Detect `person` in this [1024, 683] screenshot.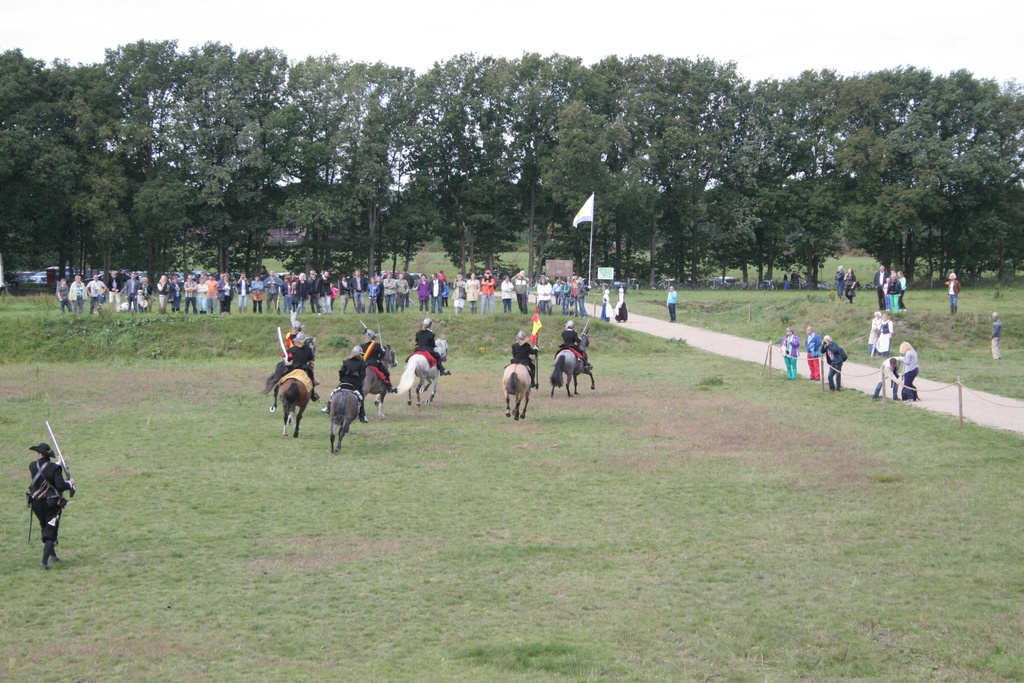
Detection: <box>186,277,196,315</box>.
